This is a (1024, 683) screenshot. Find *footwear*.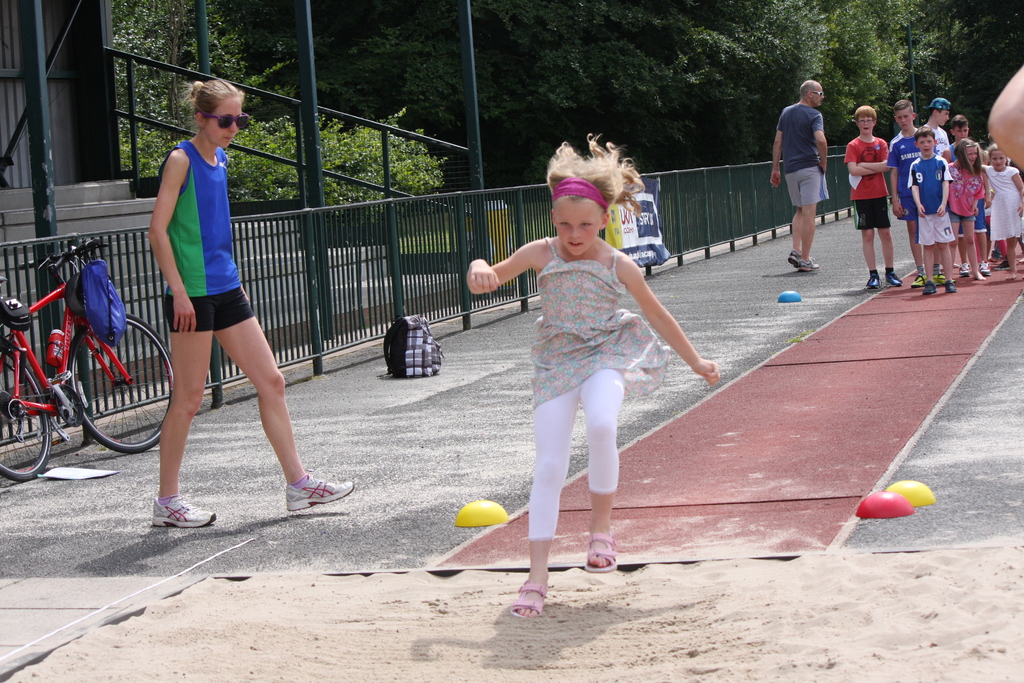
Bounding box: crop(959, 262, 968, 277).
